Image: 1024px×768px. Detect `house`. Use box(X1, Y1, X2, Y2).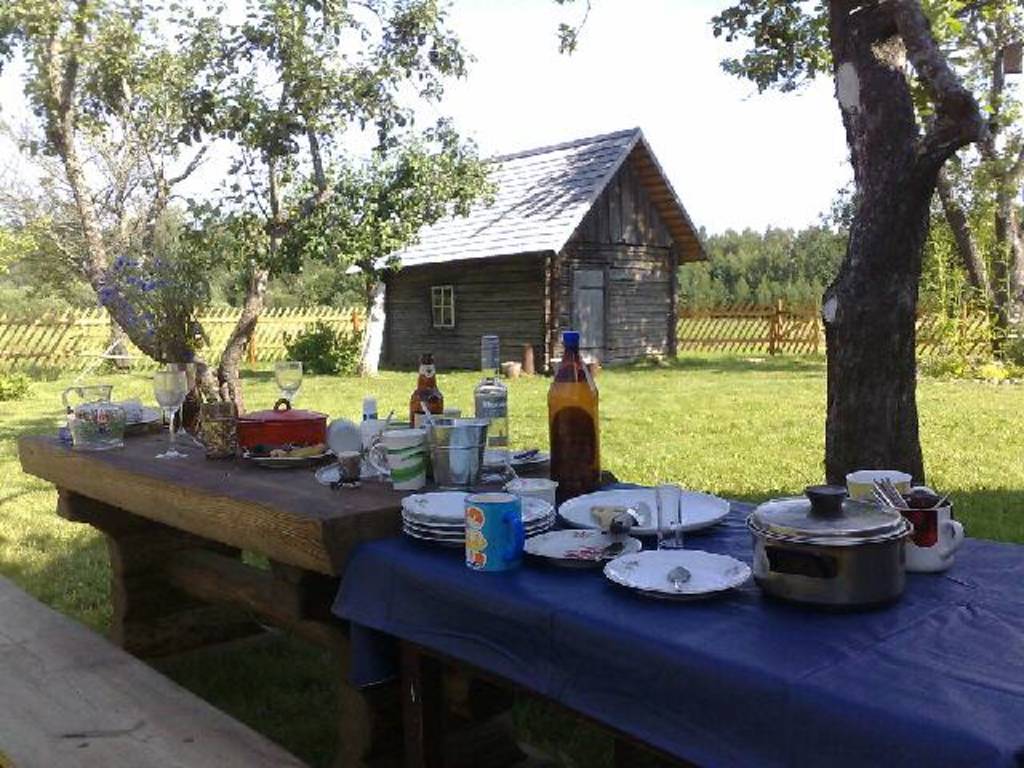
box(355, 133, 712, 373).
